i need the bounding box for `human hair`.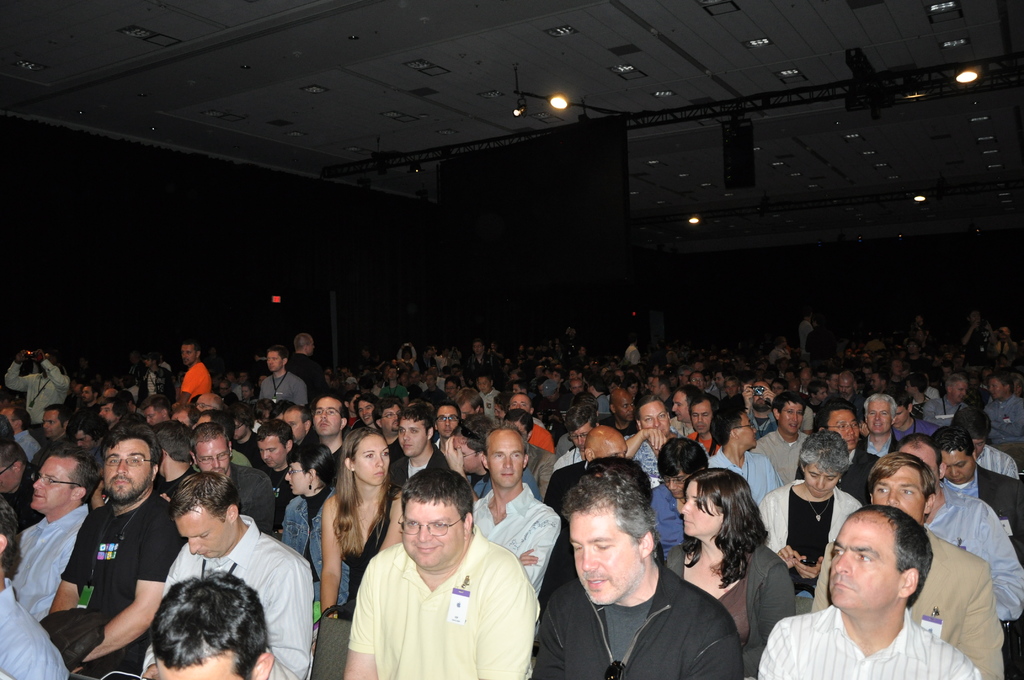
Here it is: box(181, 341, 200, 352).
